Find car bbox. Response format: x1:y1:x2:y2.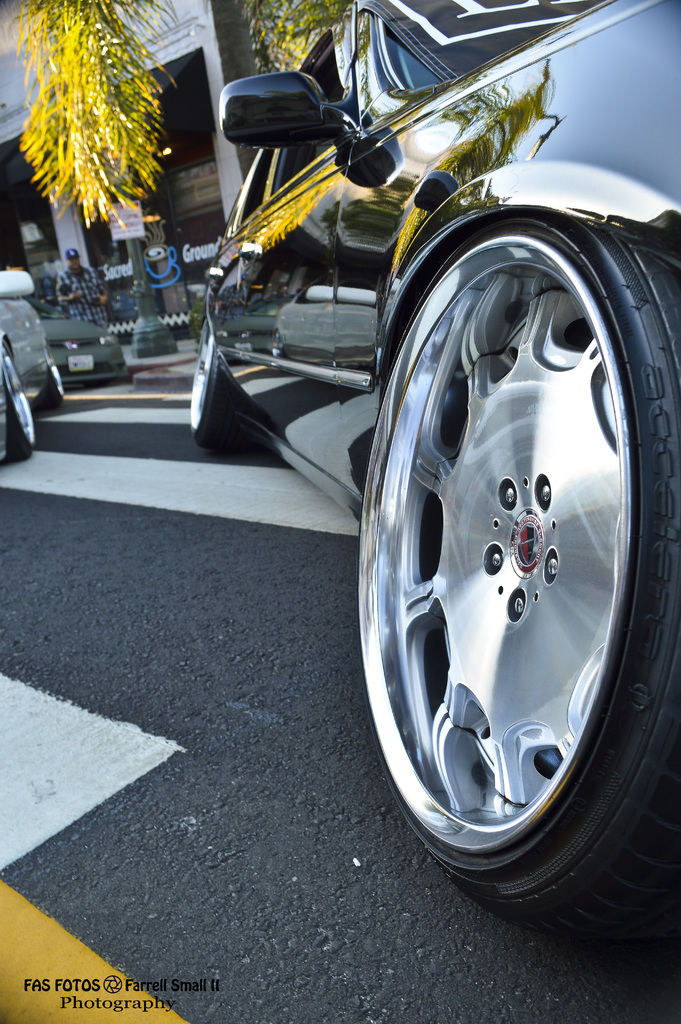
33:304:127:386.
